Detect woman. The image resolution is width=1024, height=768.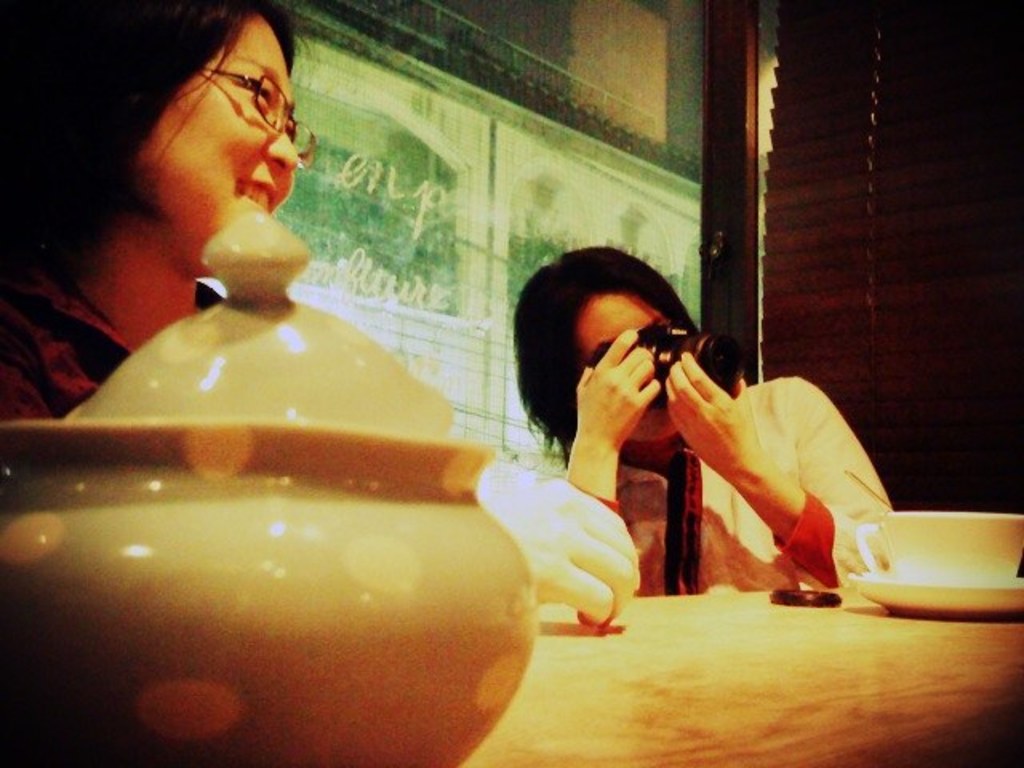
[507,250,902,589].
